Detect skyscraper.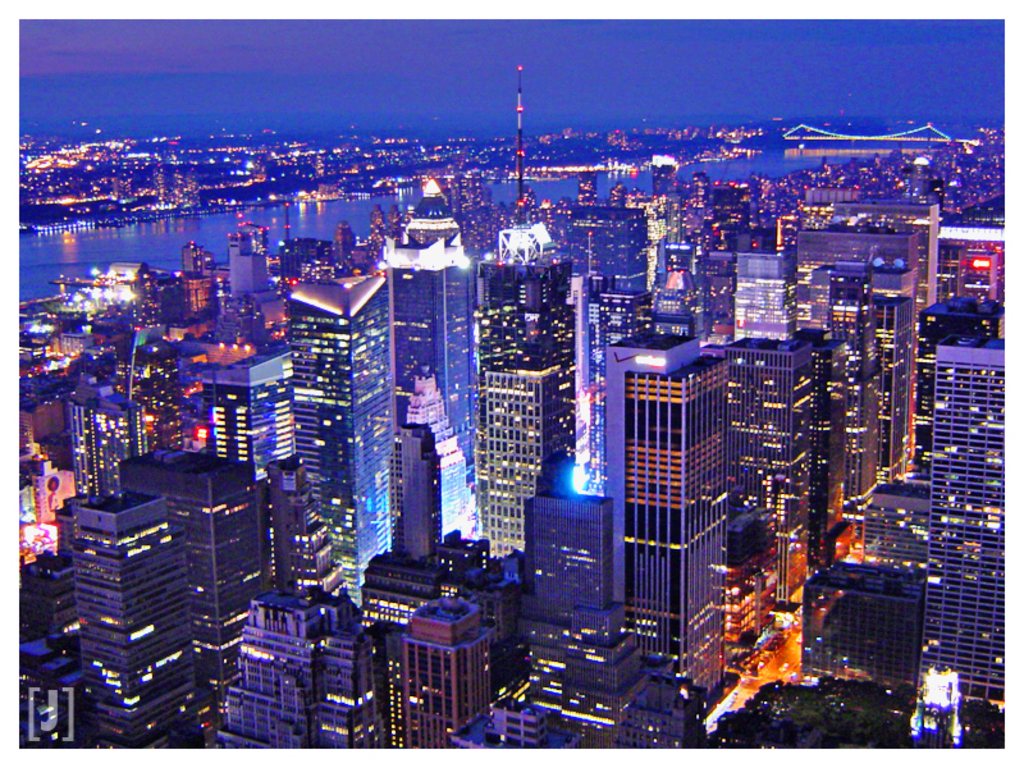
Detected at 724,329,808,677.
